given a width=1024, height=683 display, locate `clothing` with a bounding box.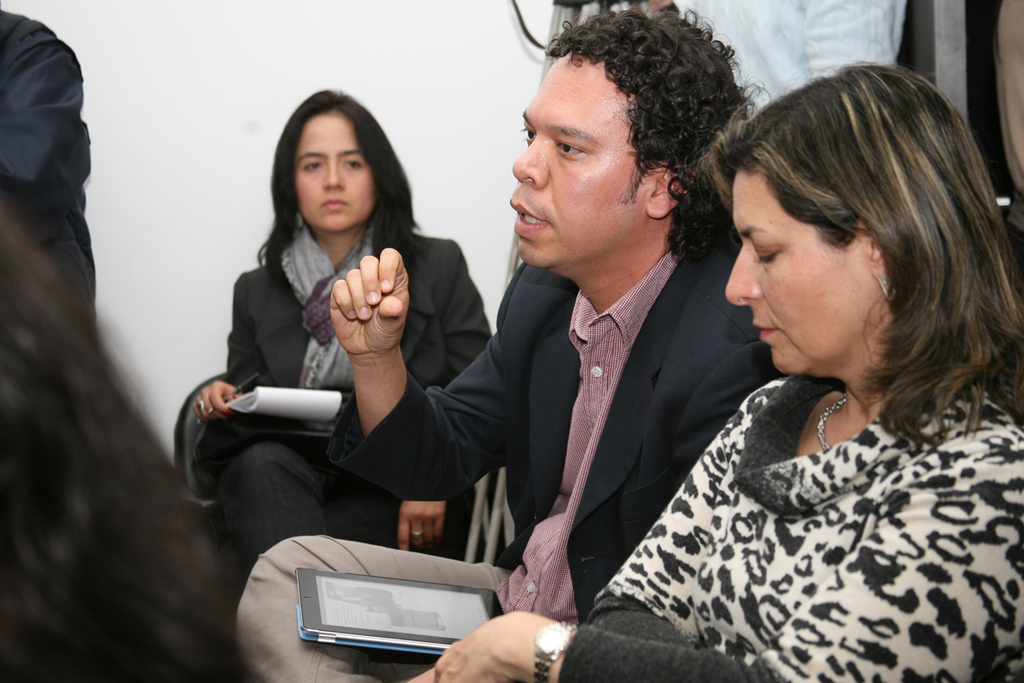
Located: 666,0,897,118.
